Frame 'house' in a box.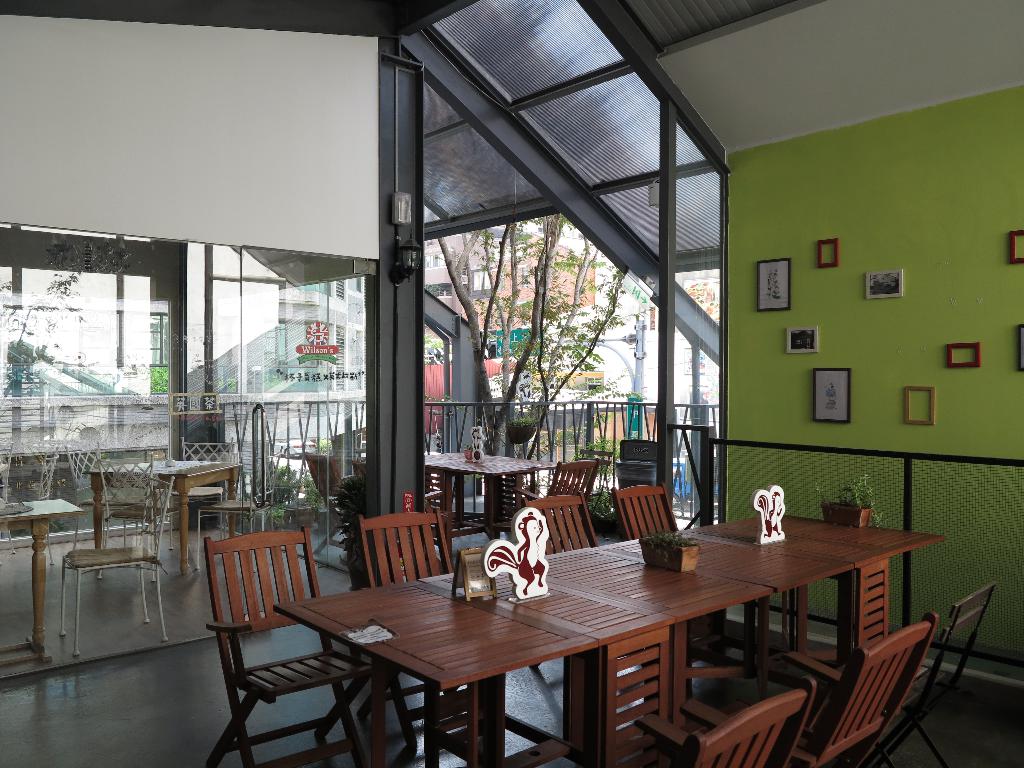
(0, 50, 1005, 732).
